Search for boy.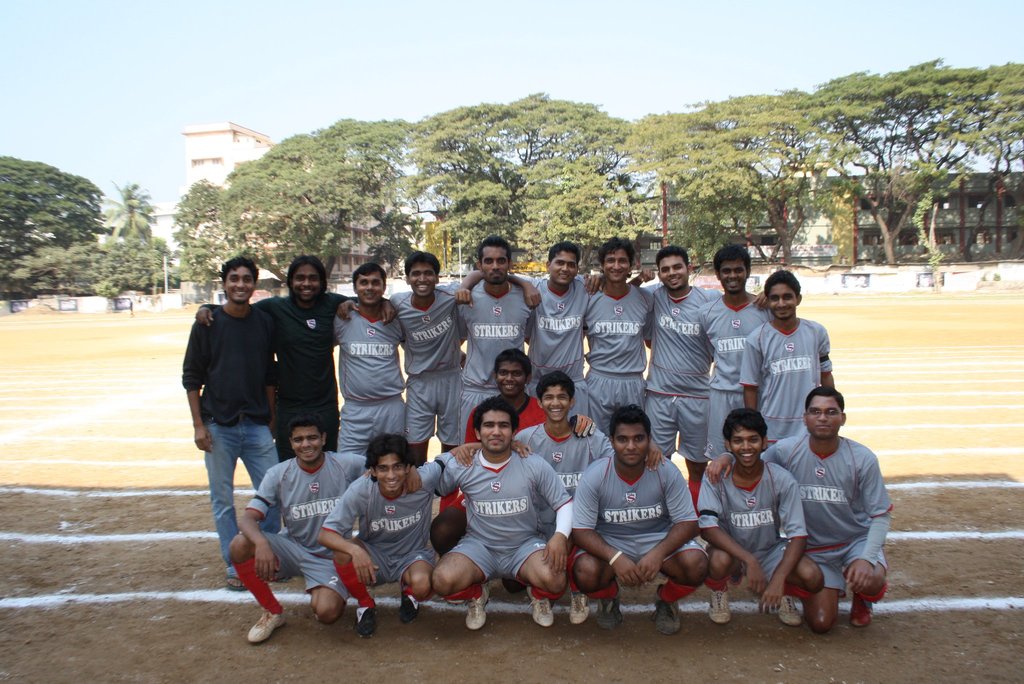
Found at Rect(699, 409, 815, 627).
